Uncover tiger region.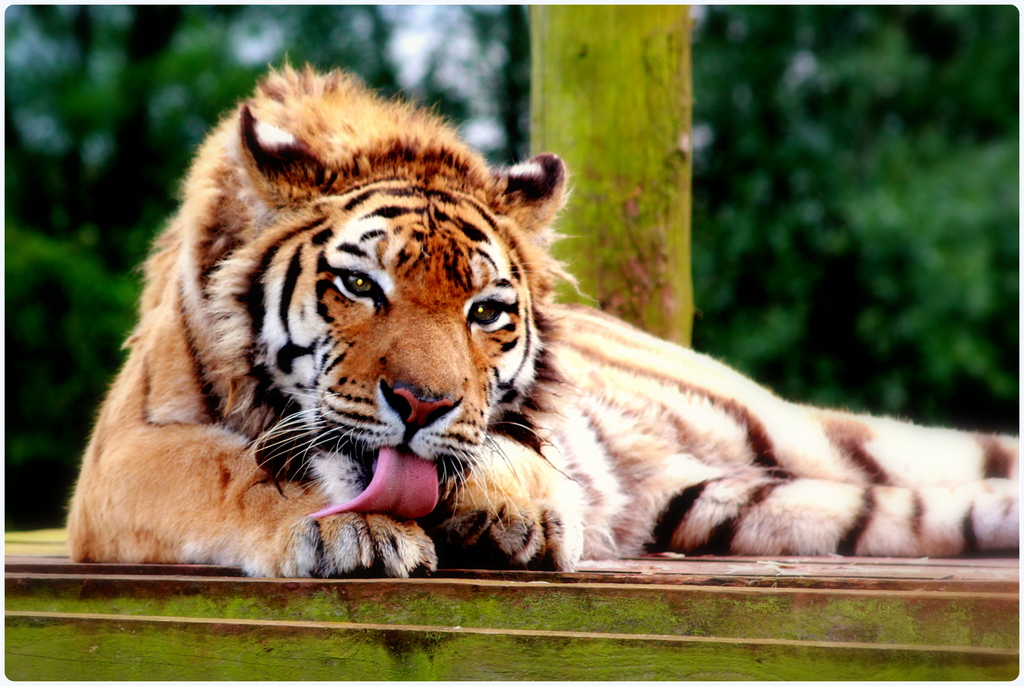
Uncovered: 63 57 1023 579.
